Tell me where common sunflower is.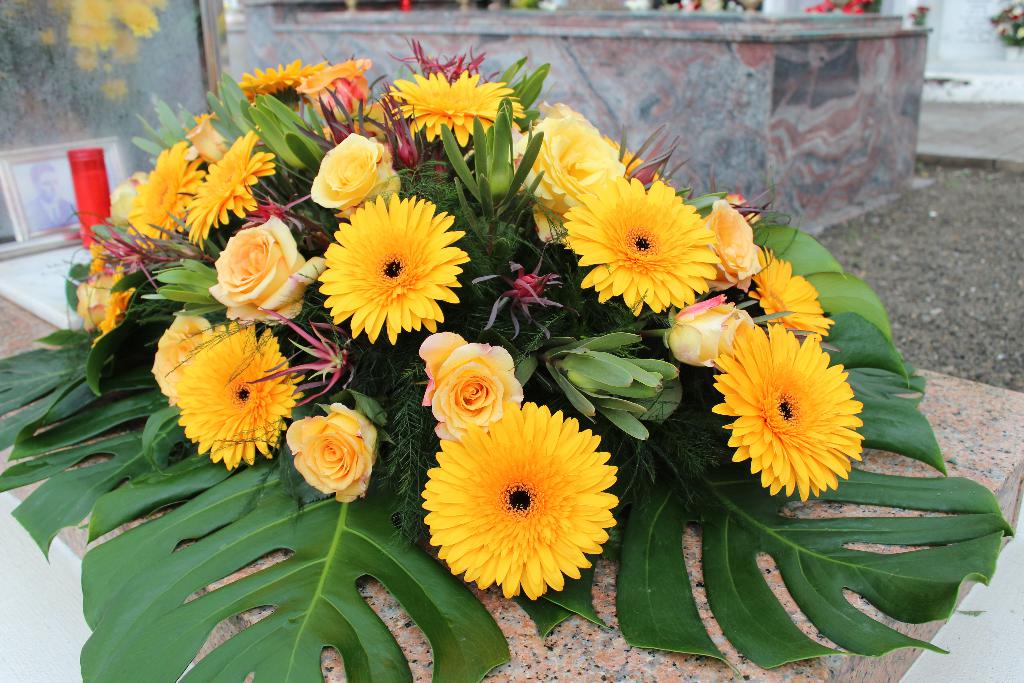
common sunflower is at 570:169:710:313.
